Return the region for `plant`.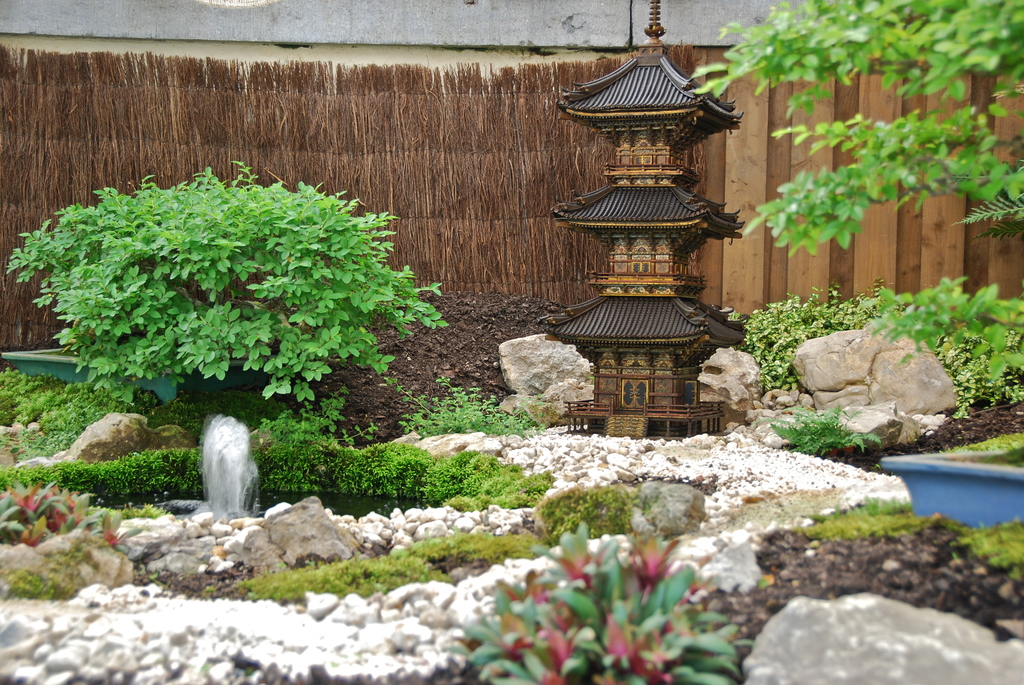
<box>236,520,543,583</box>.
